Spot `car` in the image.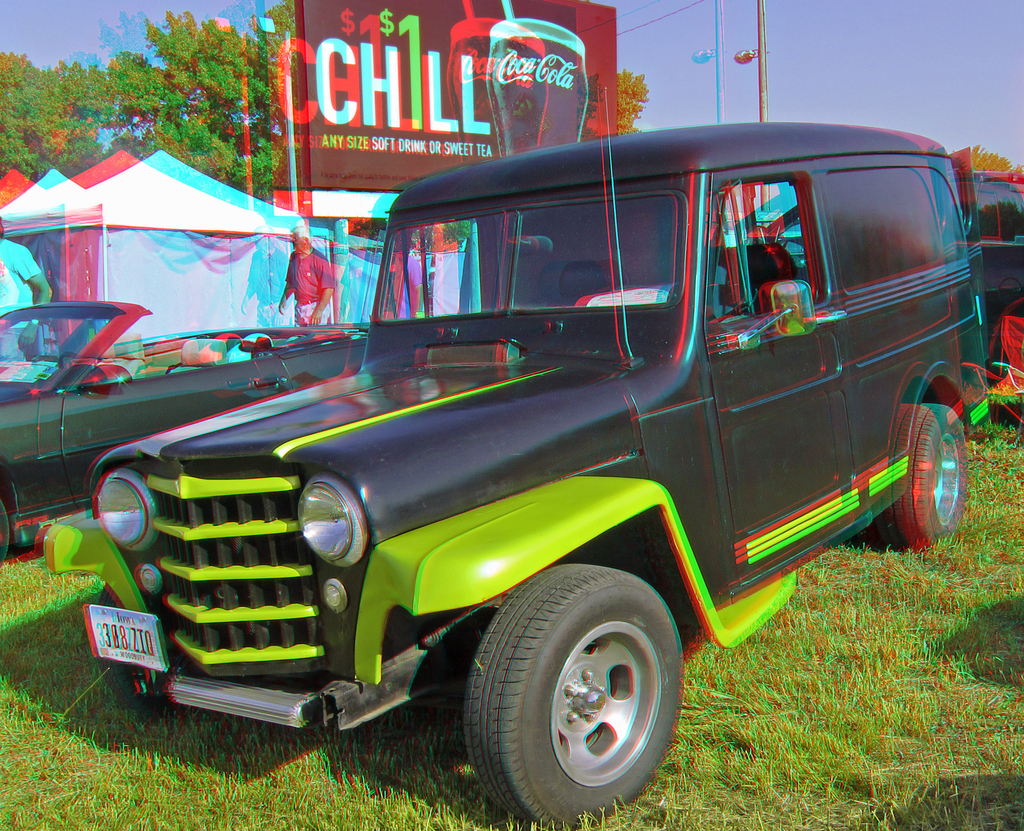
`car` found at left=0, top=293, right=364, bottom=572.
